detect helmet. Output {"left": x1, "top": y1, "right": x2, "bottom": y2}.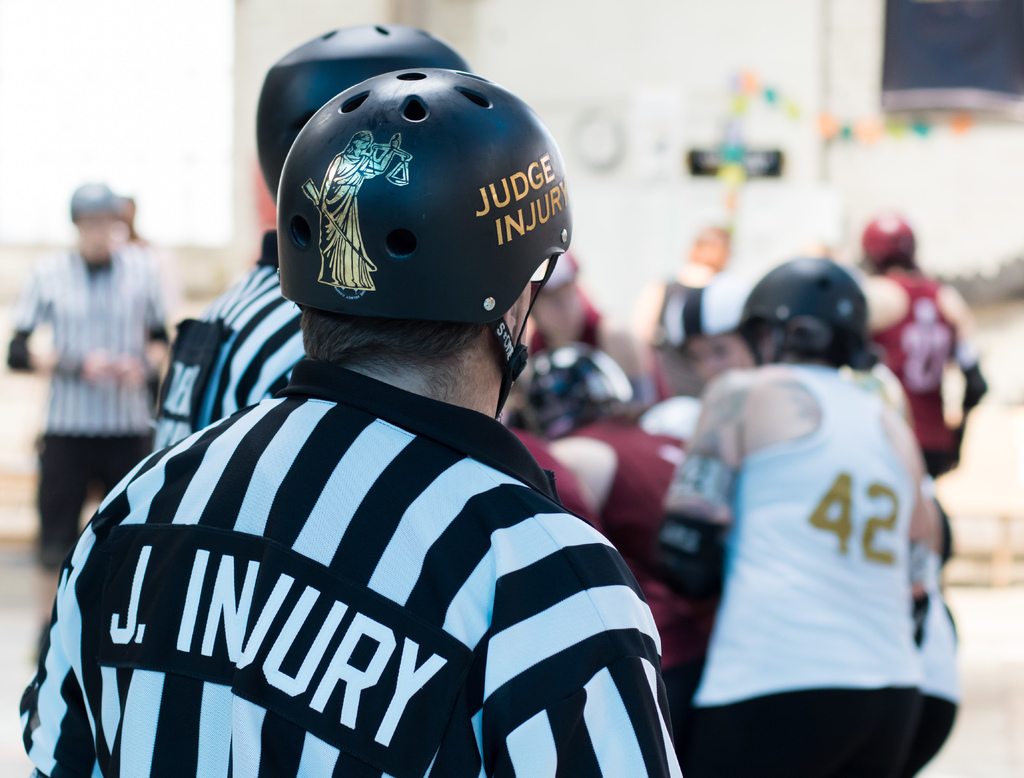
{"left": 861, "top": 212, "right": 917, "bottom": 273}.
